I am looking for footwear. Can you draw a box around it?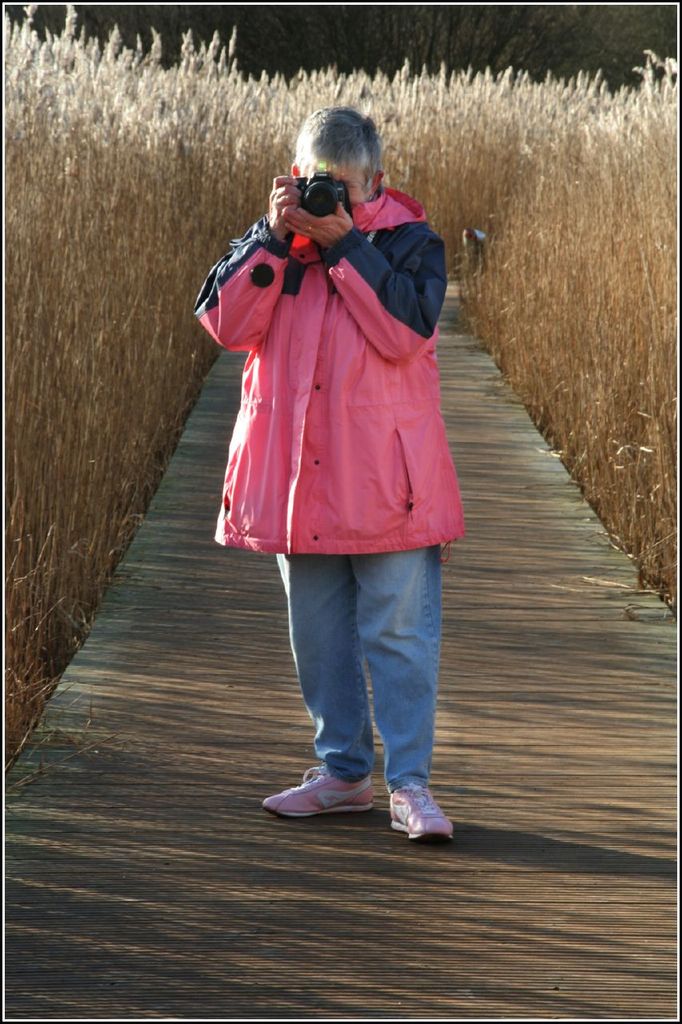
Sure, the bounding box is 266:768:401:829.
